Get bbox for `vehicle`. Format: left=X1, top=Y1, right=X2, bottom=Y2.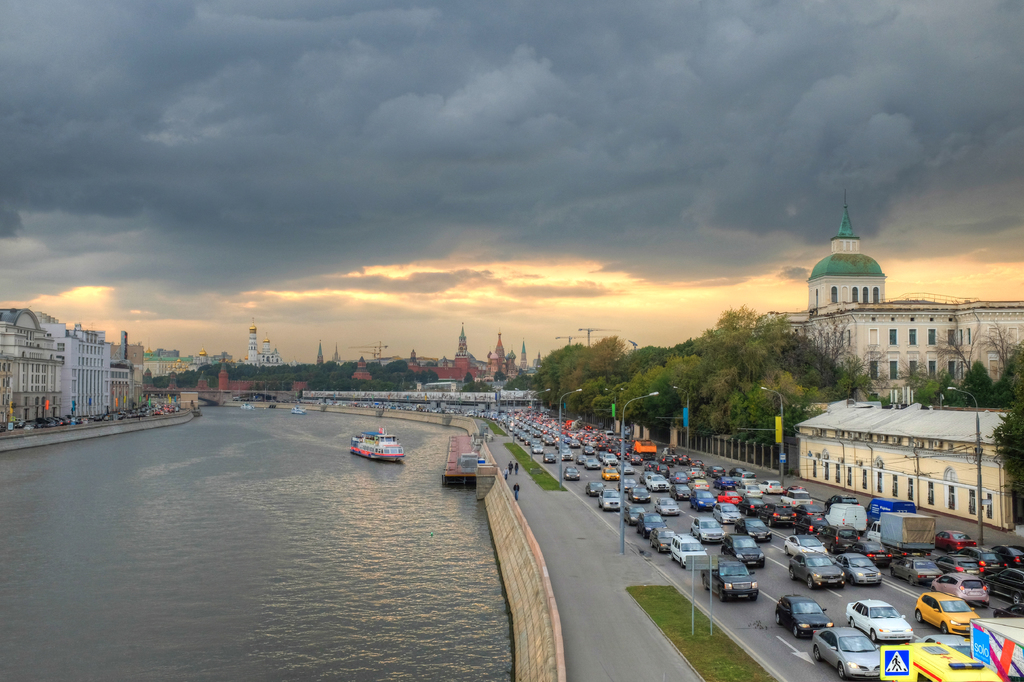
left=738, top=464, right=758, bottom=482.
